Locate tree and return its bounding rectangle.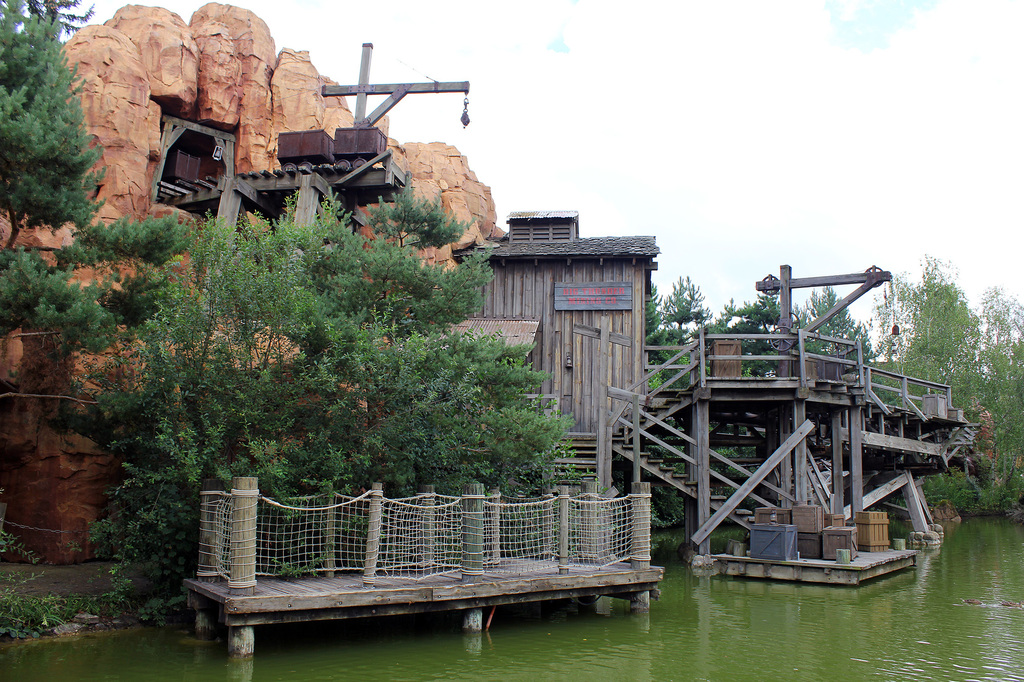
region(793, 292, 885, 388).
